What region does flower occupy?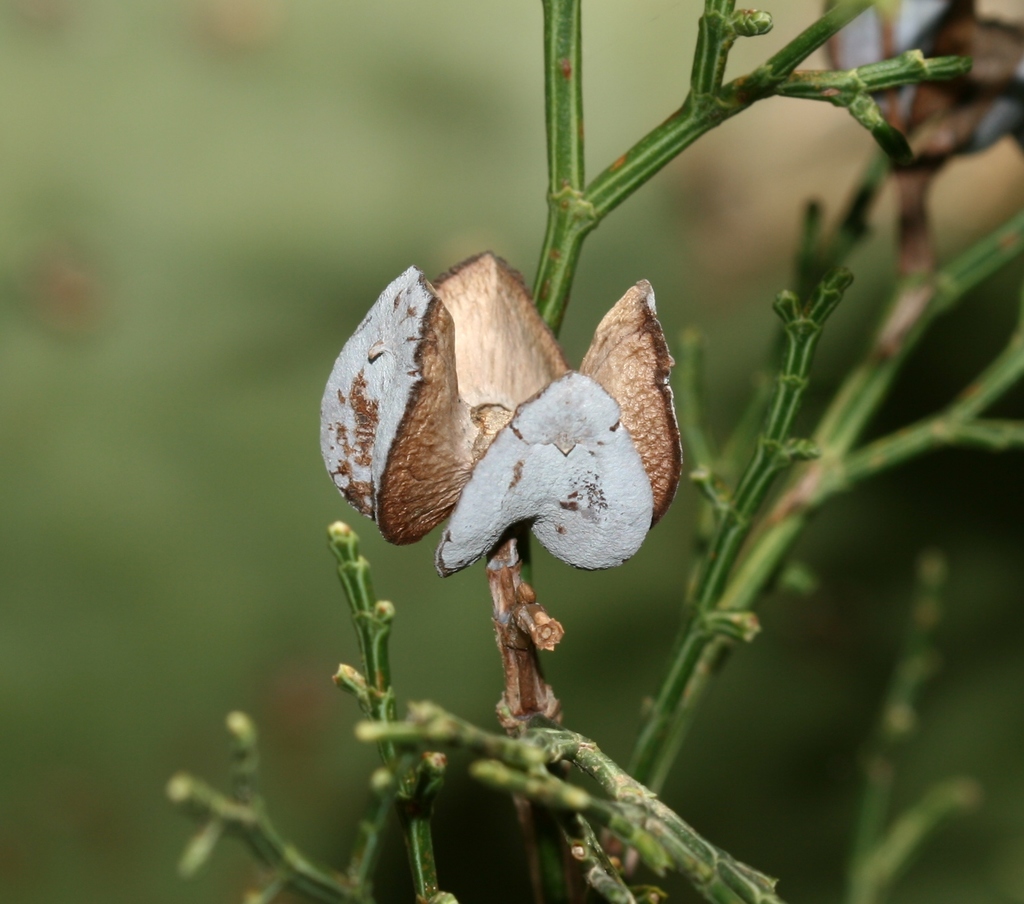
BBox(397, 252, 690, 558).
